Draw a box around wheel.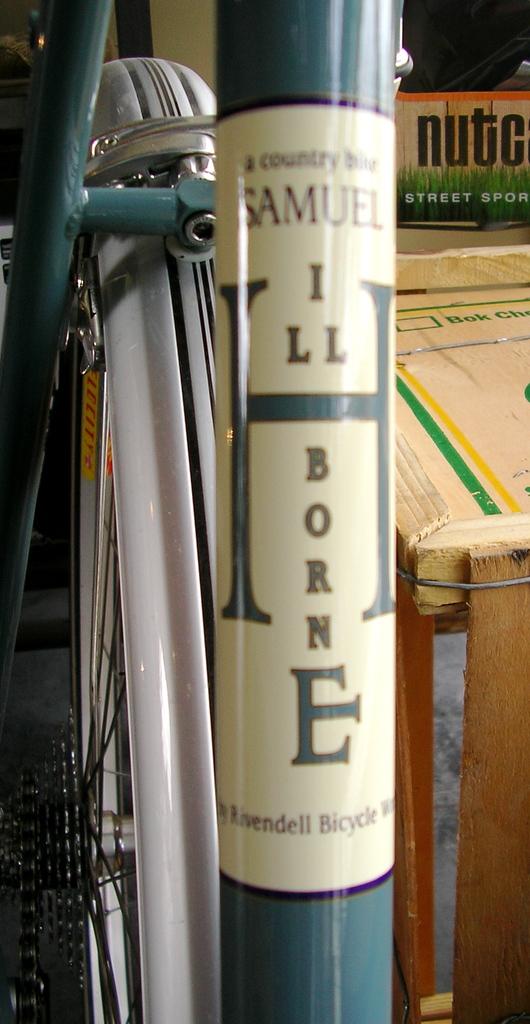
[0, 162, 220, 1021].
